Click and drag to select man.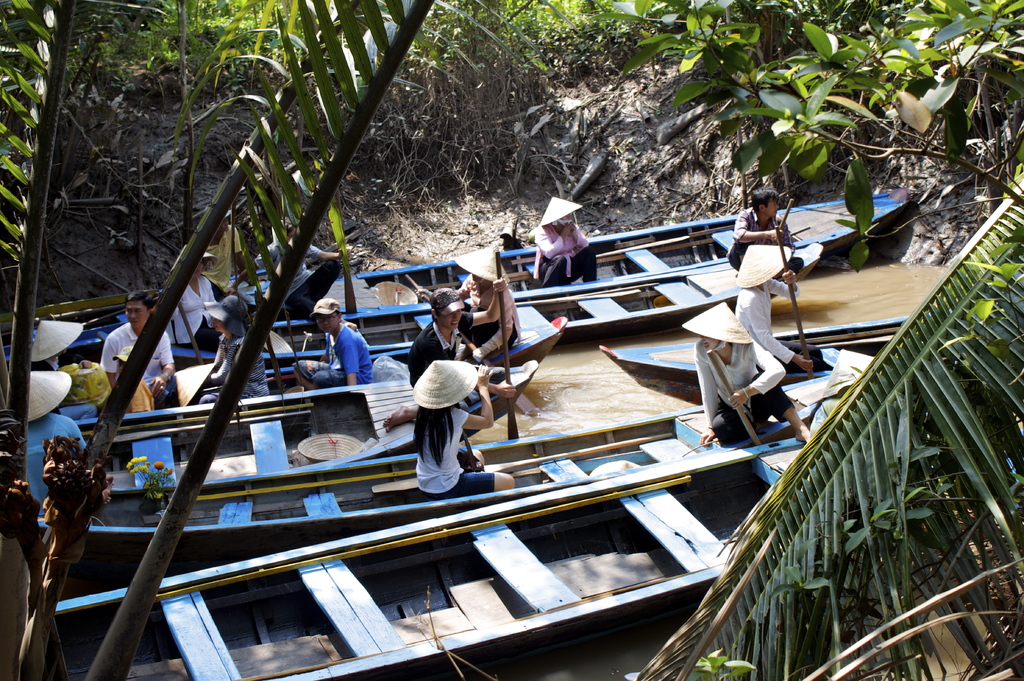
Selection: BBox(303, 307, 365, 402).
